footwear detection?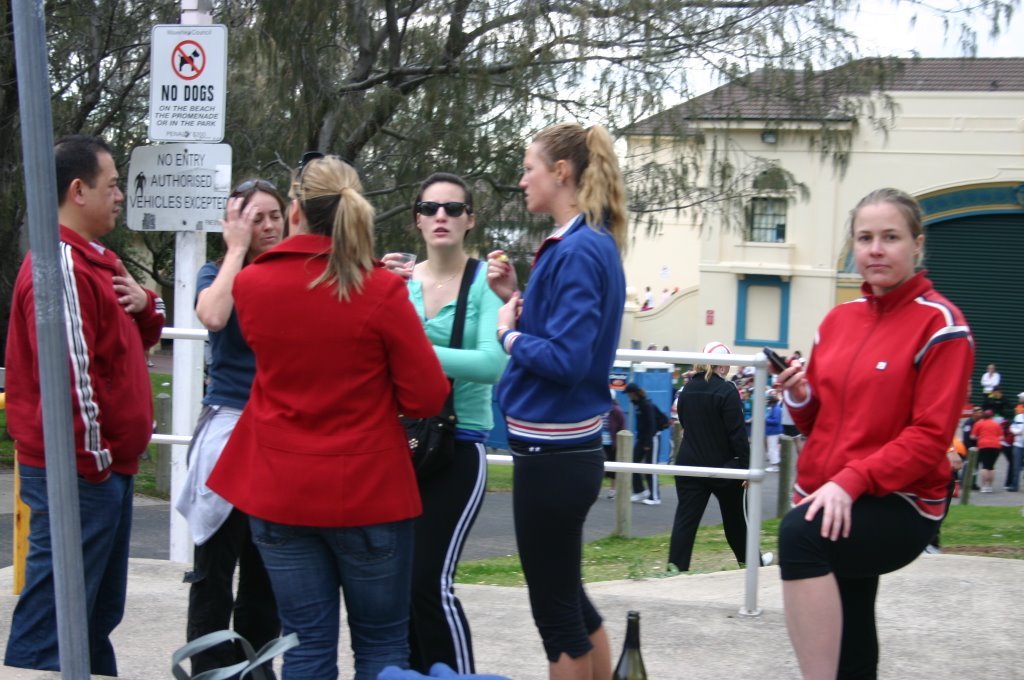
640/493/660/509
